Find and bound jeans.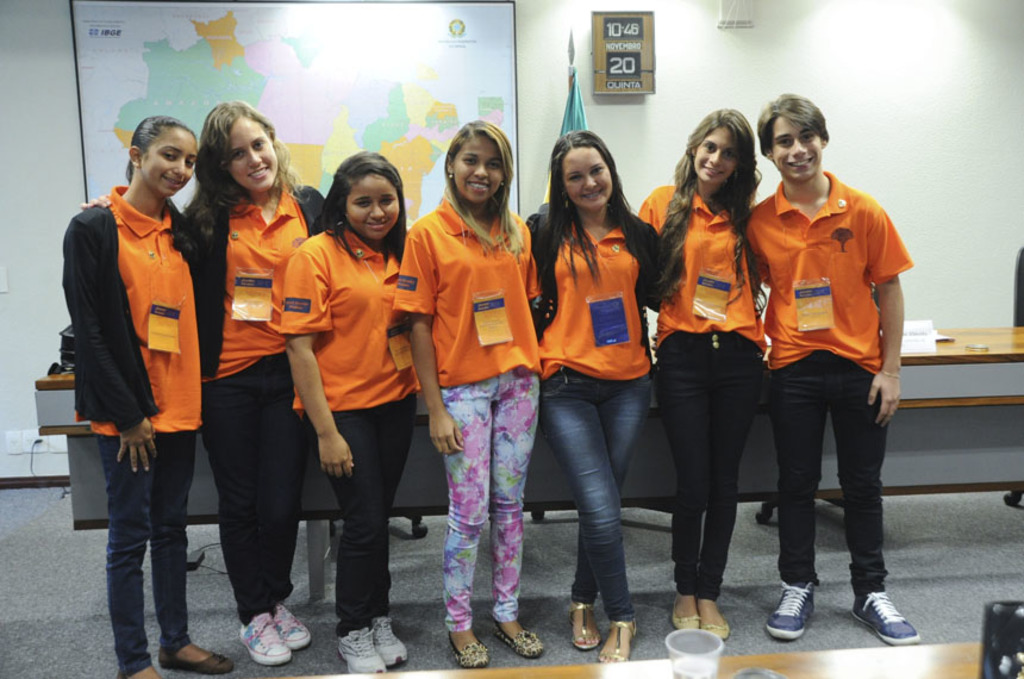
Bound: rect(308, 392, 418, 633).
